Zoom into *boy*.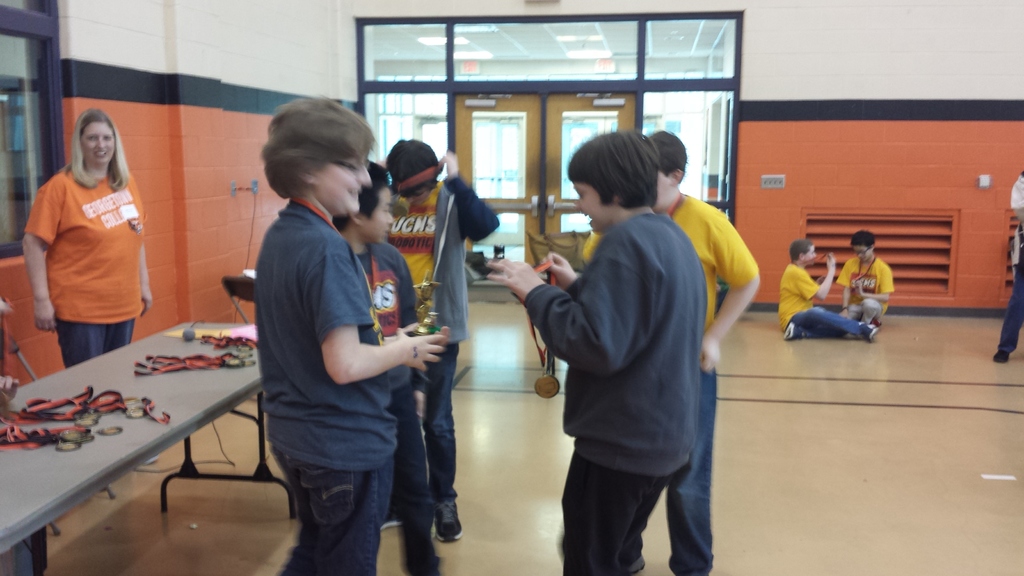
Zoom target: 777, 240, 857, 345.
